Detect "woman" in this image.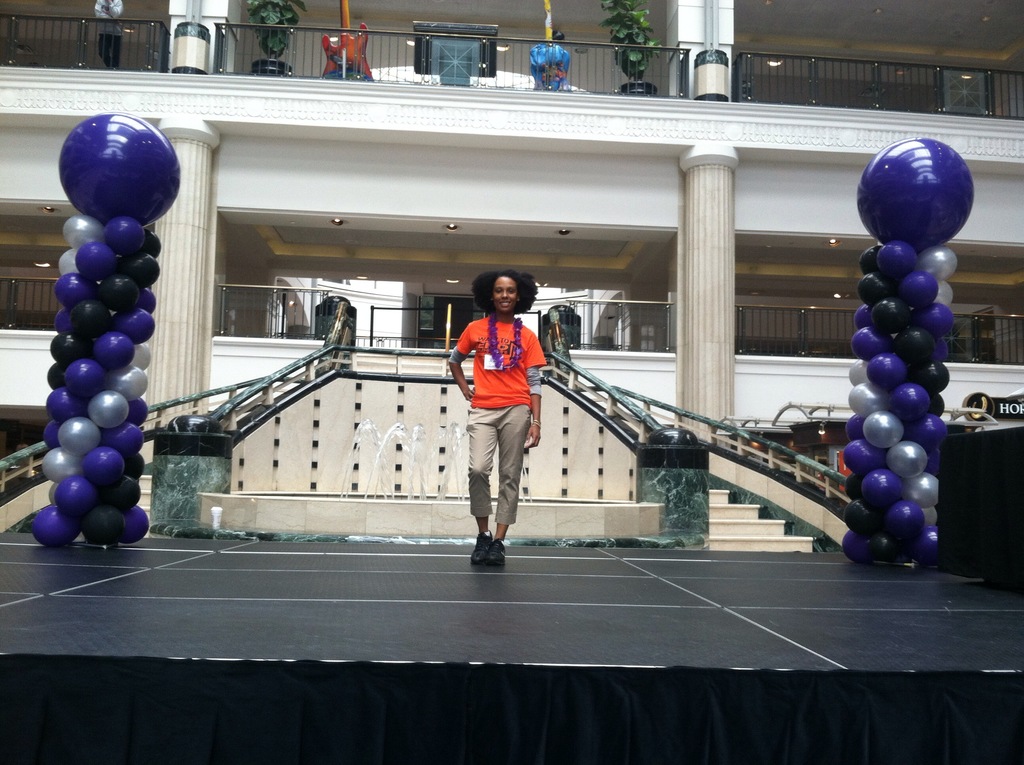
Detection: <bbox>450, 267, 556, 567</bbox>.
